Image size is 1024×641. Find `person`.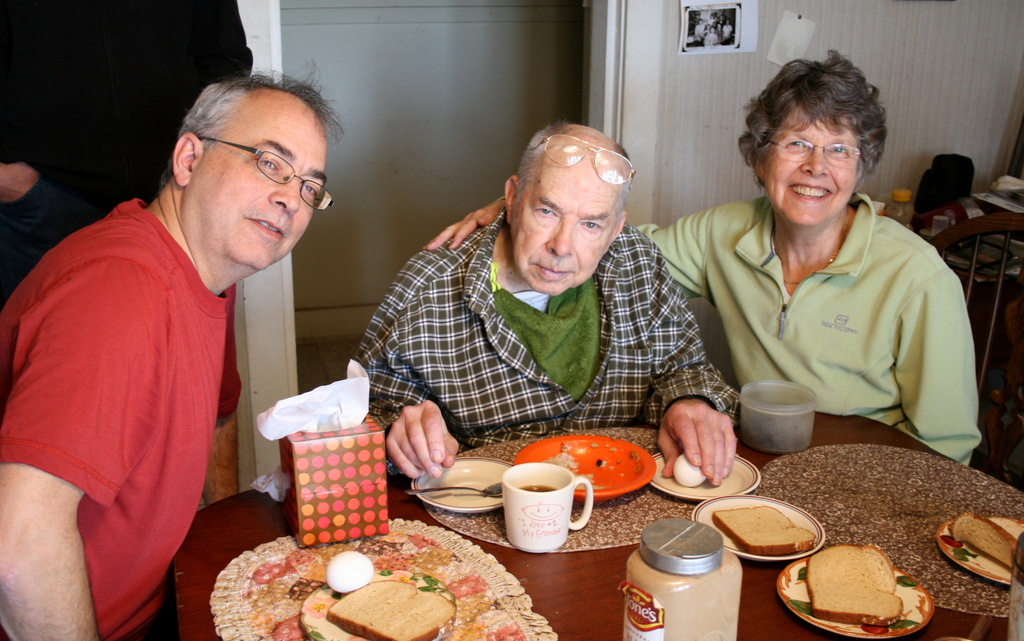
rect(17, 47, 355, 617).
